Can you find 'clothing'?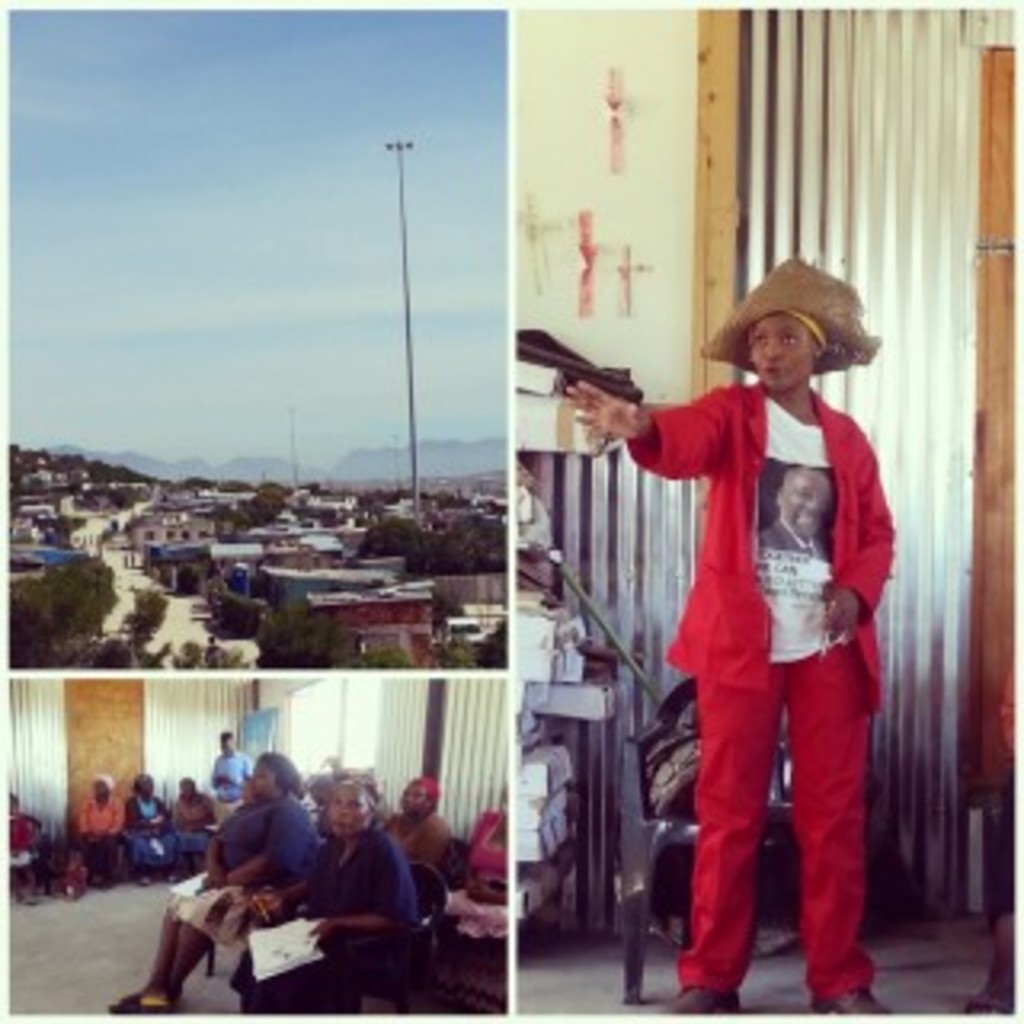
Yes, bounding box: bbox=[170, 774, 323, 915].
